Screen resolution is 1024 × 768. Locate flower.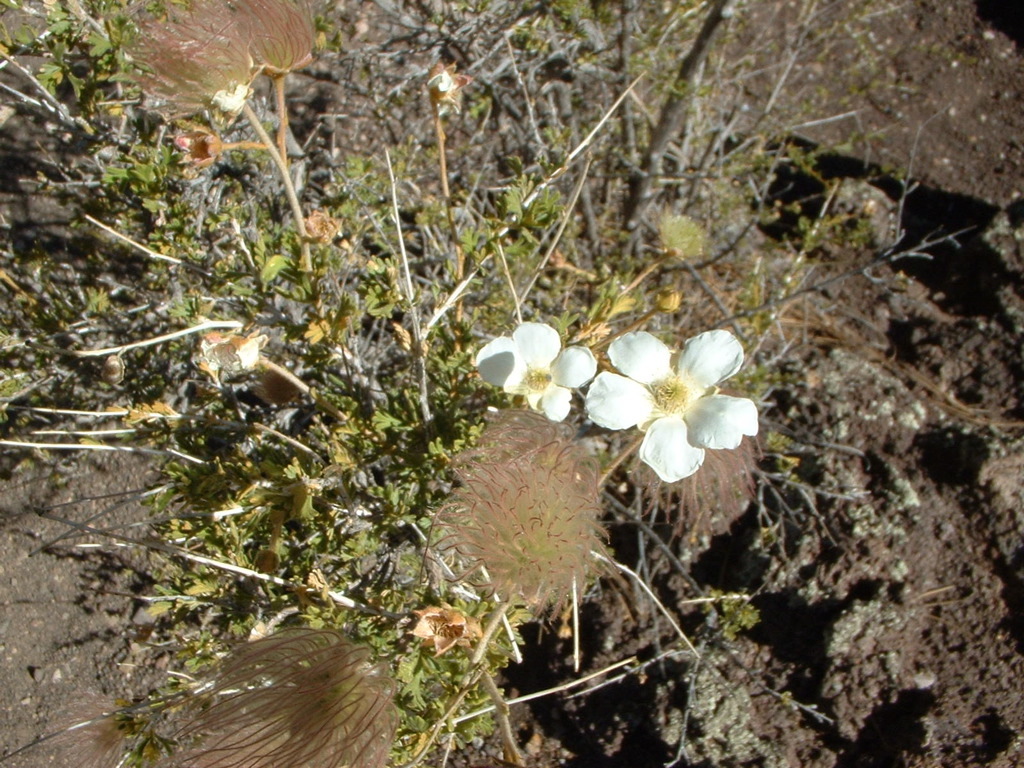
392, 315, 407, 345.
